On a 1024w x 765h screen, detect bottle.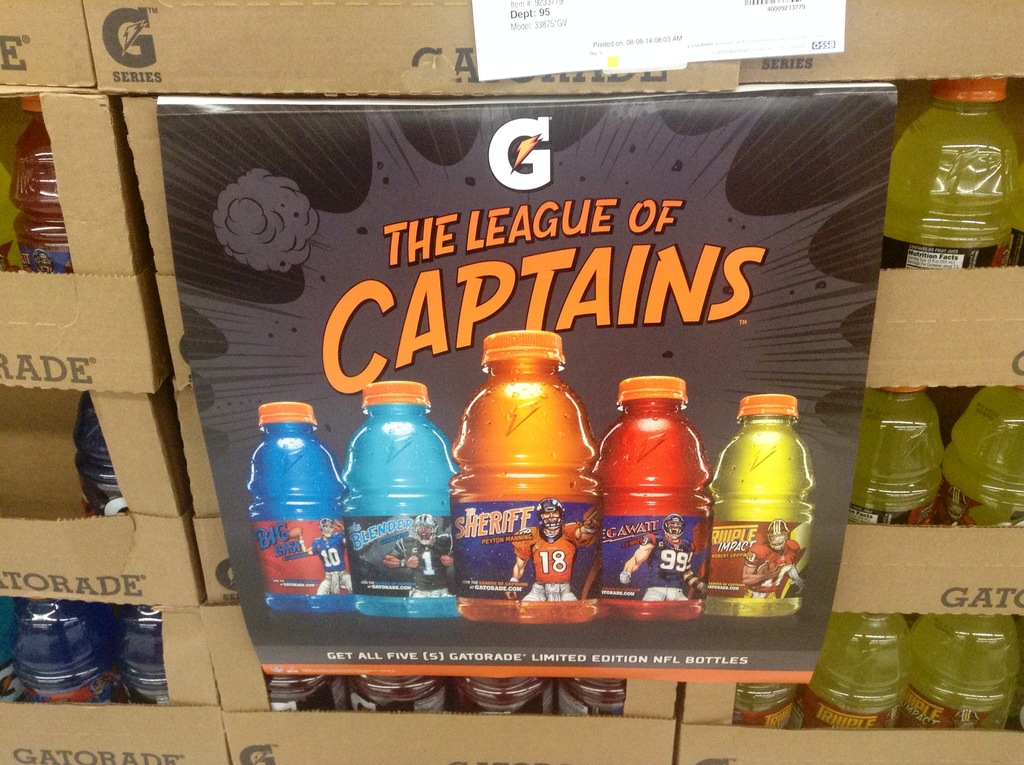
[x1=556, y1=677, x2=626, y2=721].
